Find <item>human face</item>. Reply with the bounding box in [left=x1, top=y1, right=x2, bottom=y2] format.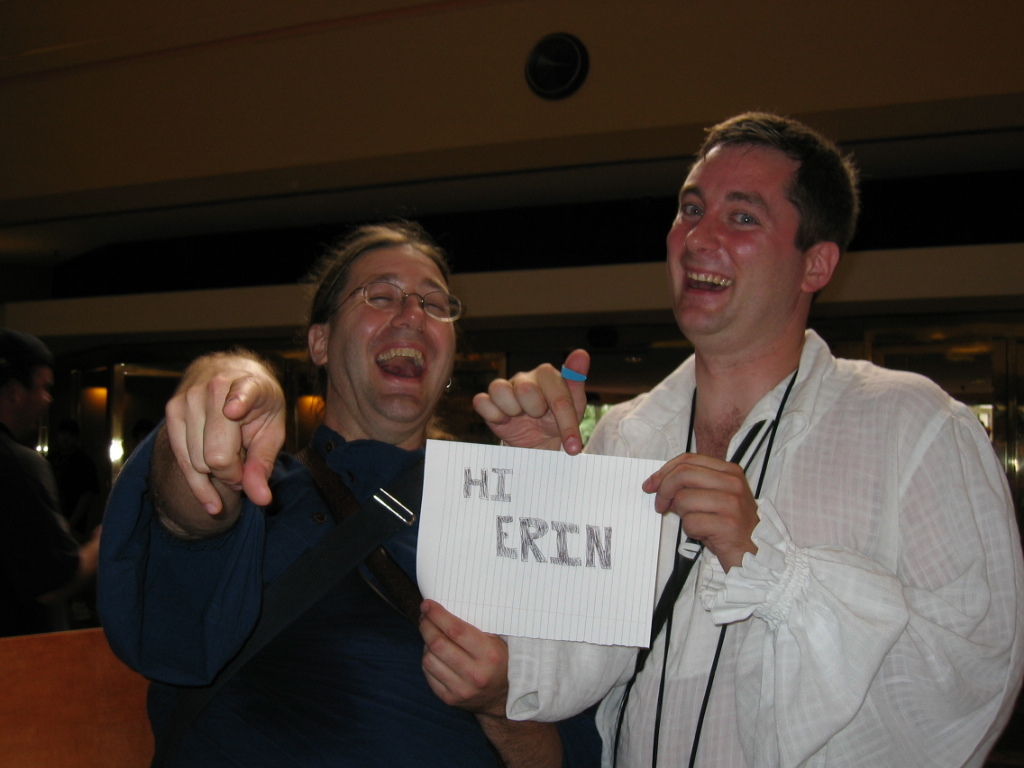
[left=665, top=141, right=797, bottom=338].
